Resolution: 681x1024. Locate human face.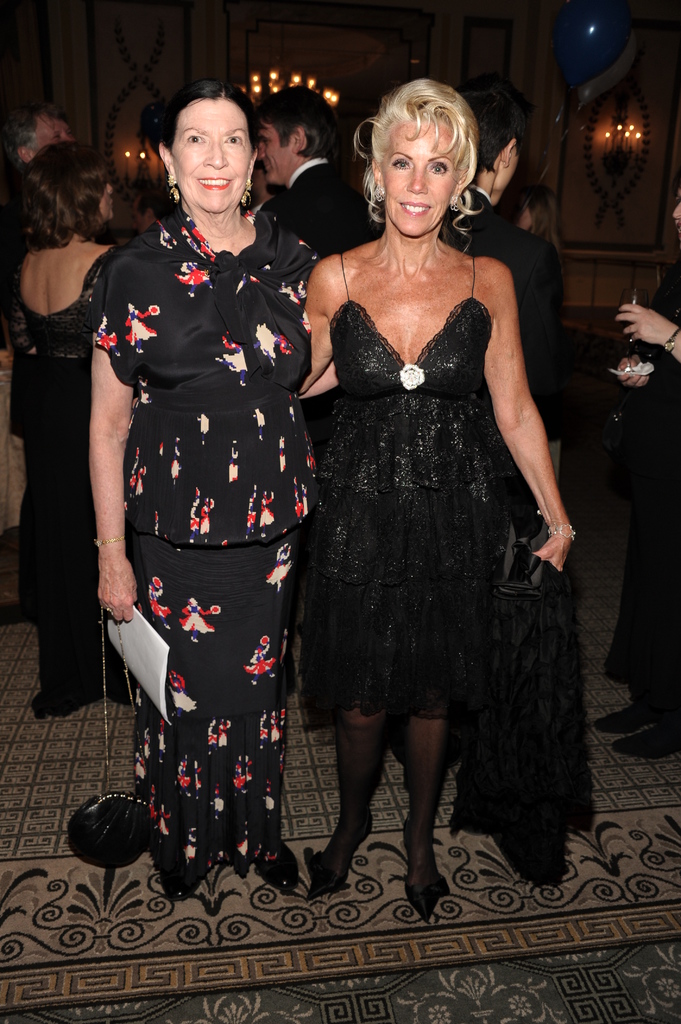
box=[257, 120, 294, 188].
